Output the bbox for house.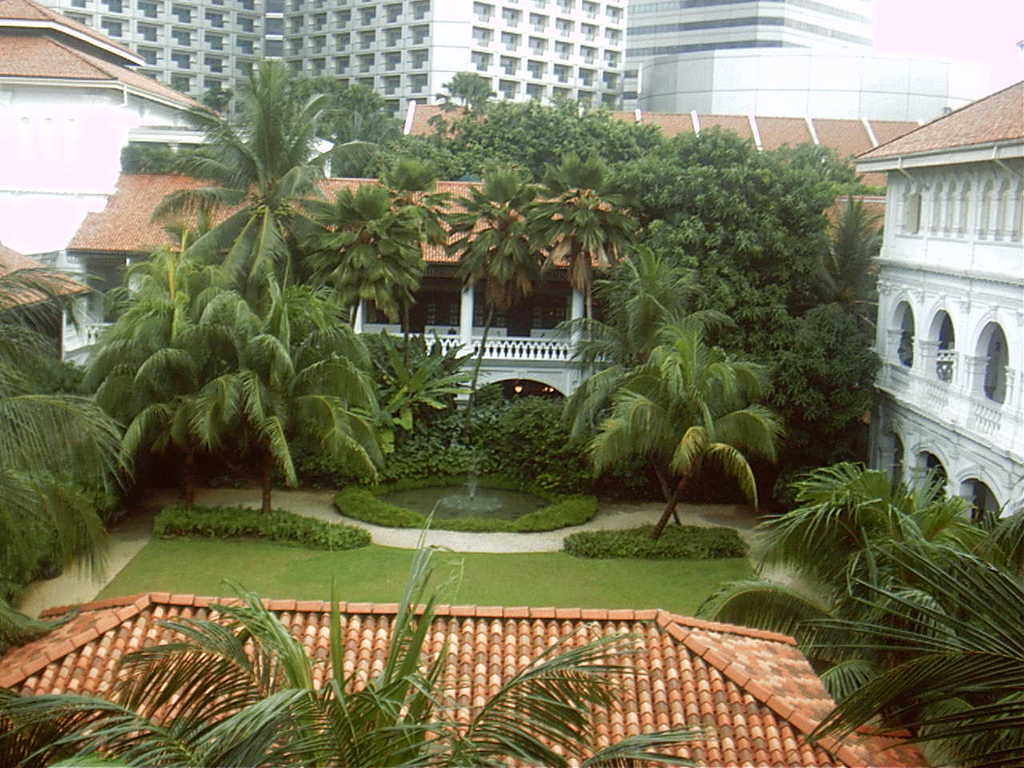
[x1=634, y1=50, x2=984, y2=126].
